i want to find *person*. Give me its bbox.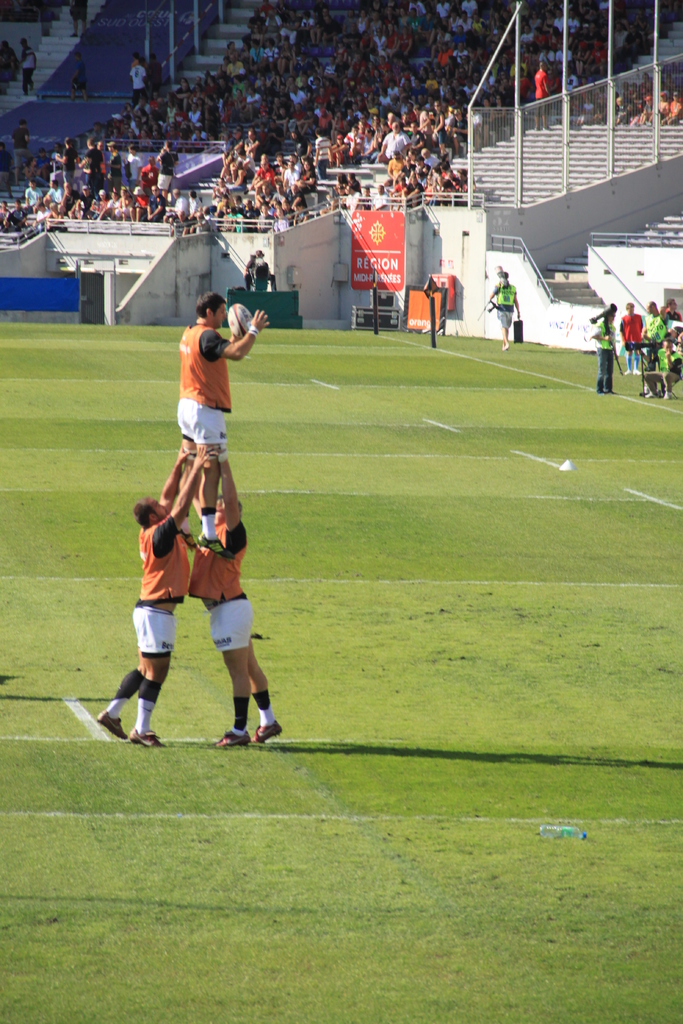
crop(143, 51, 160, 102).
